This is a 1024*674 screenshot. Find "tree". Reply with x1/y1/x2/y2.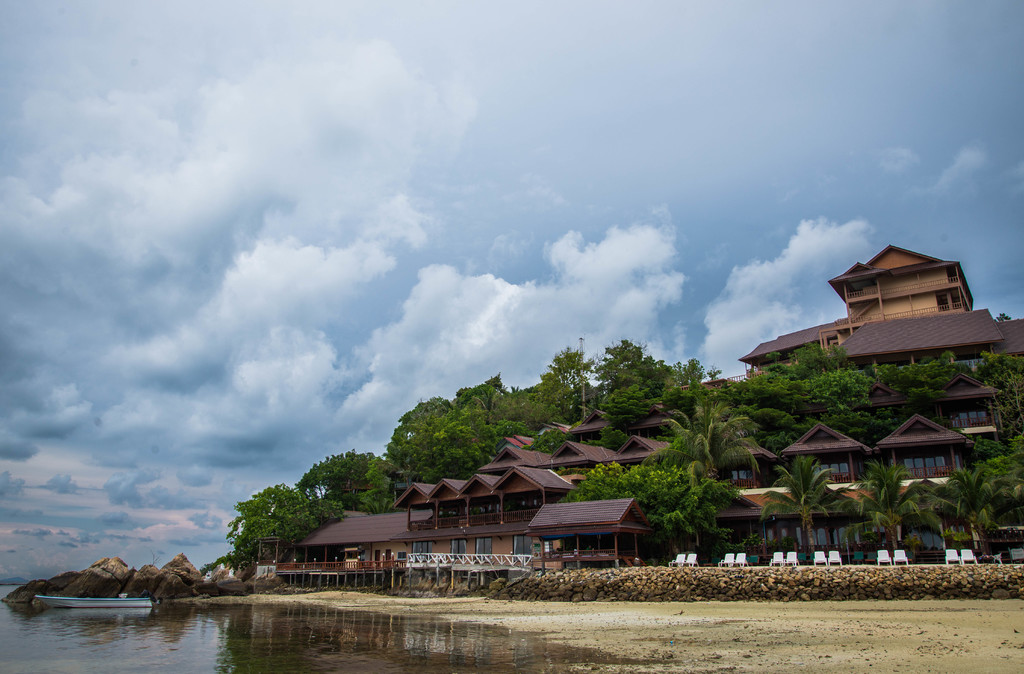
963/457/1023/564.
